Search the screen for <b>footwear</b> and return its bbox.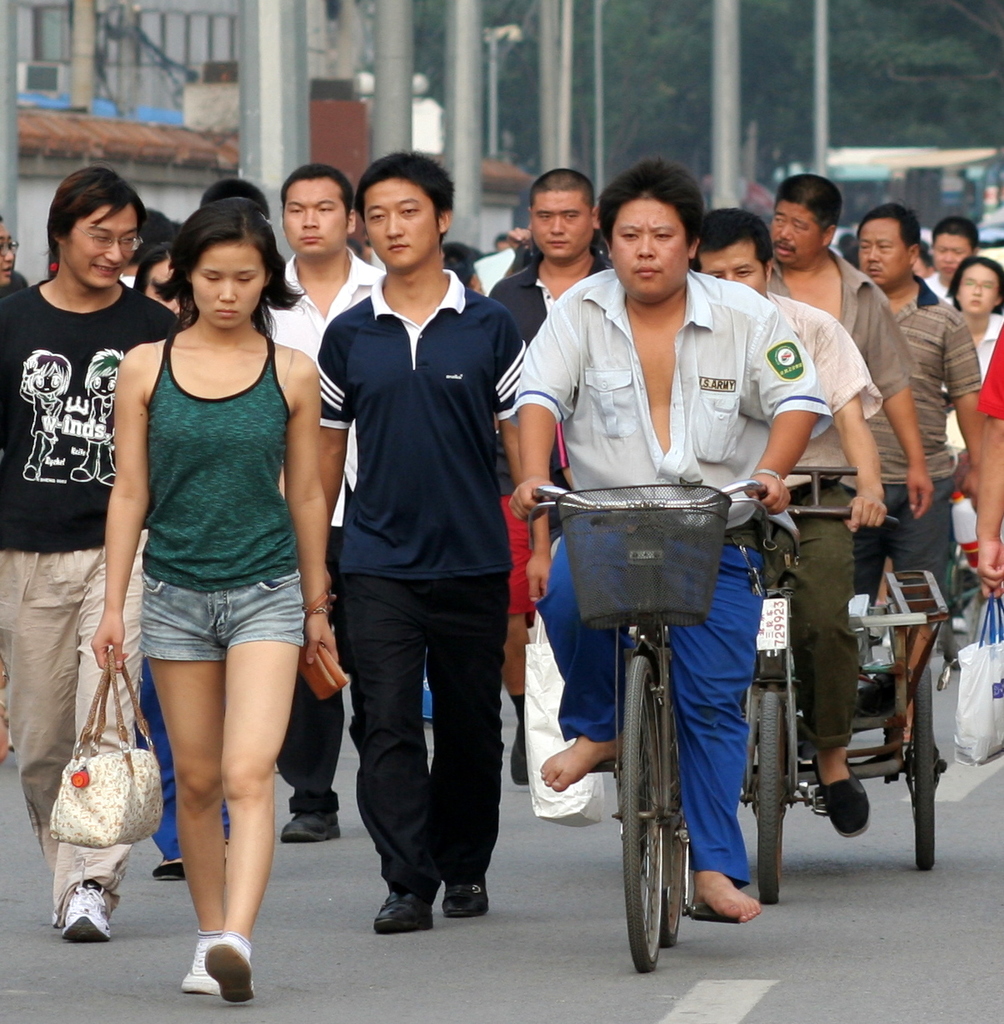
Found: Rect(188, 932, 253, 1000).
